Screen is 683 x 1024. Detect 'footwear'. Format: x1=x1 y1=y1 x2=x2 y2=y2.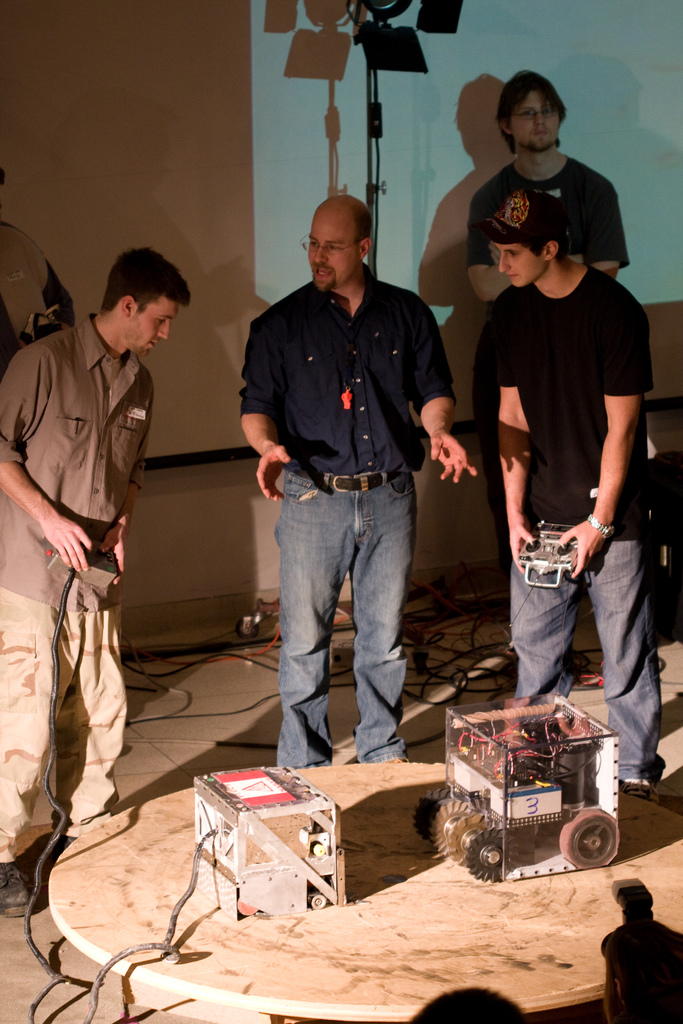
x1=47 y1=822 x2=114 y2=843.
